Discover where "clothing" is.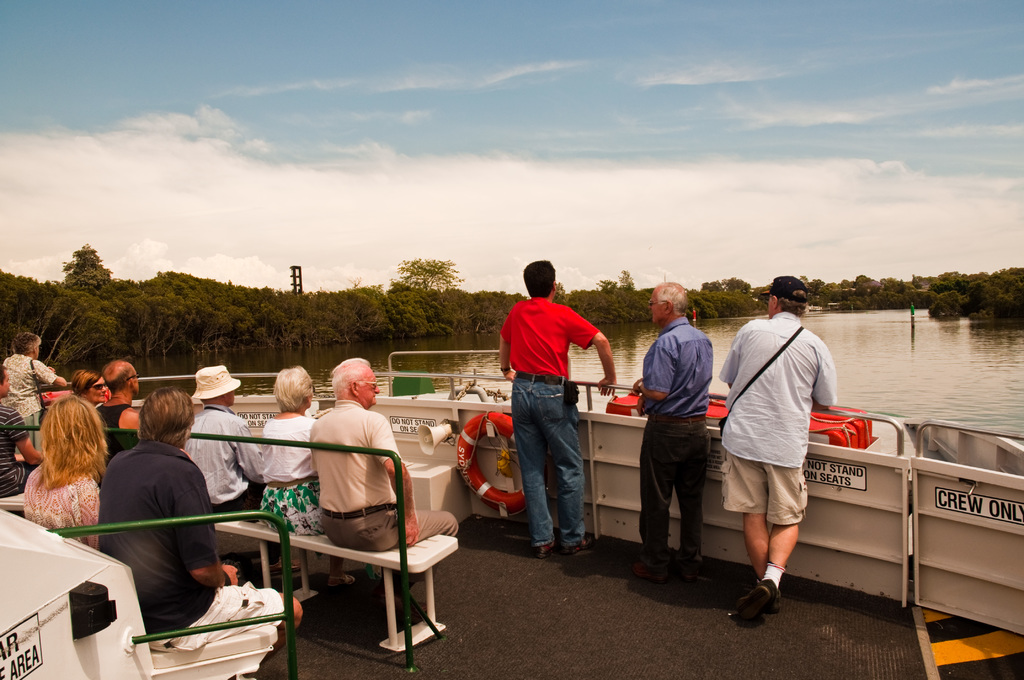
Discovered at 502, 298, 598, 550.
